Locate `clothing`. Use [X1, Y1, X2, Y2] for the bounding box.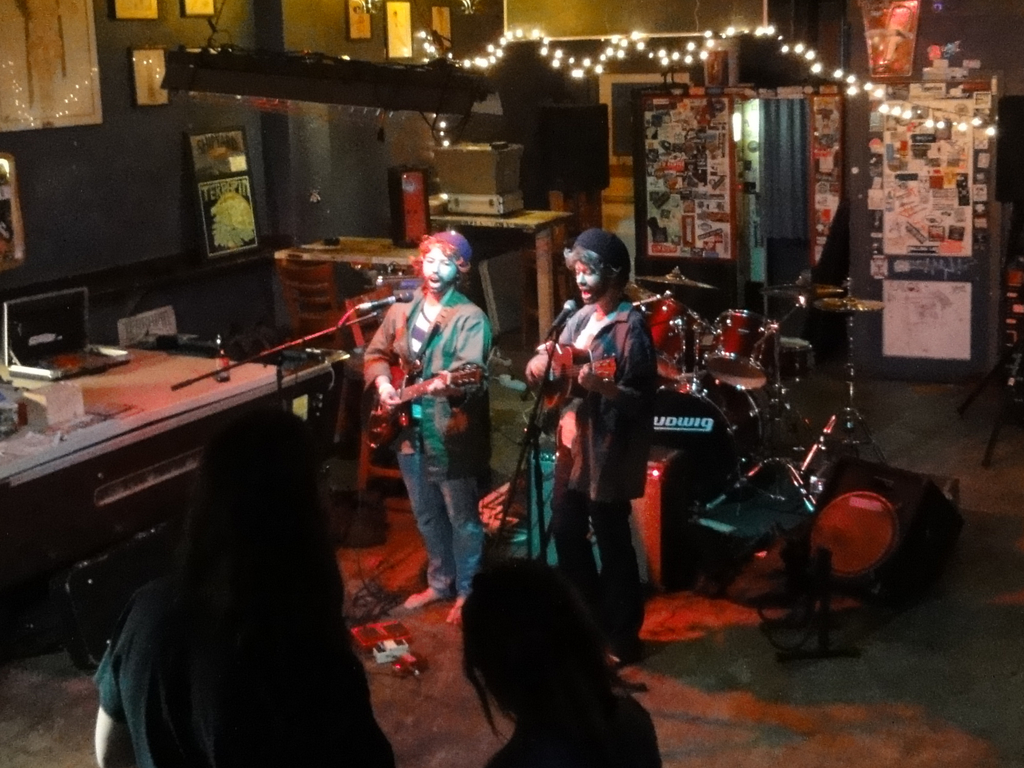
[77, 536, 375, 767].
